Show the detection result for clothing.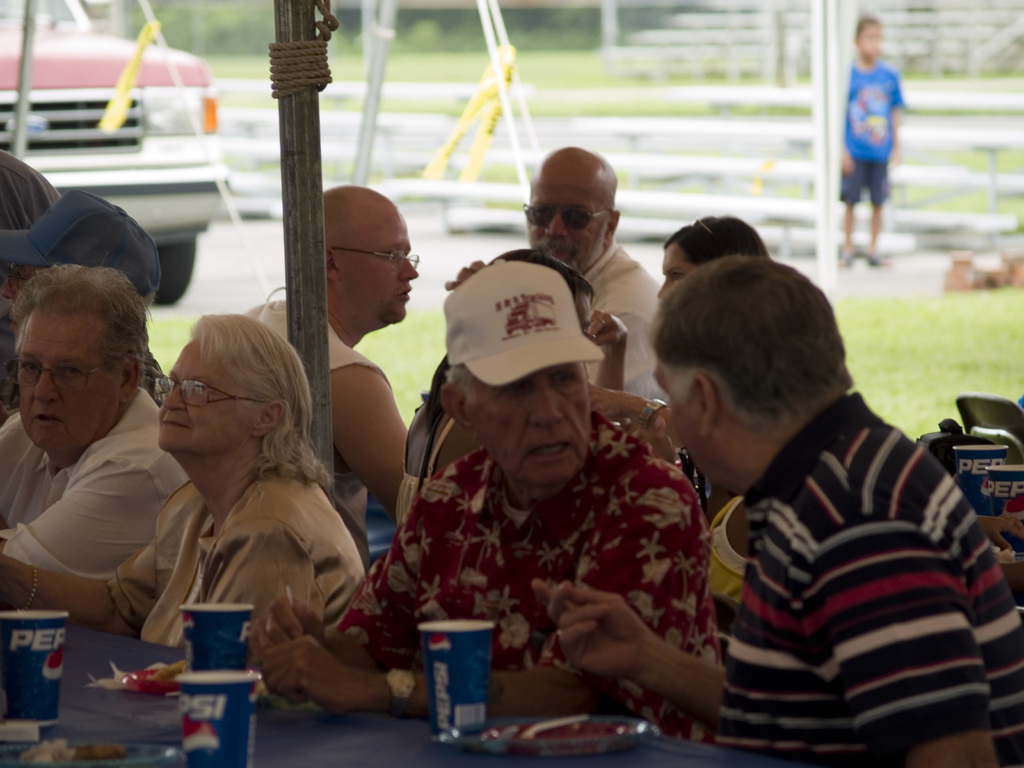
<region>337, 440, 719, 745</region>.
